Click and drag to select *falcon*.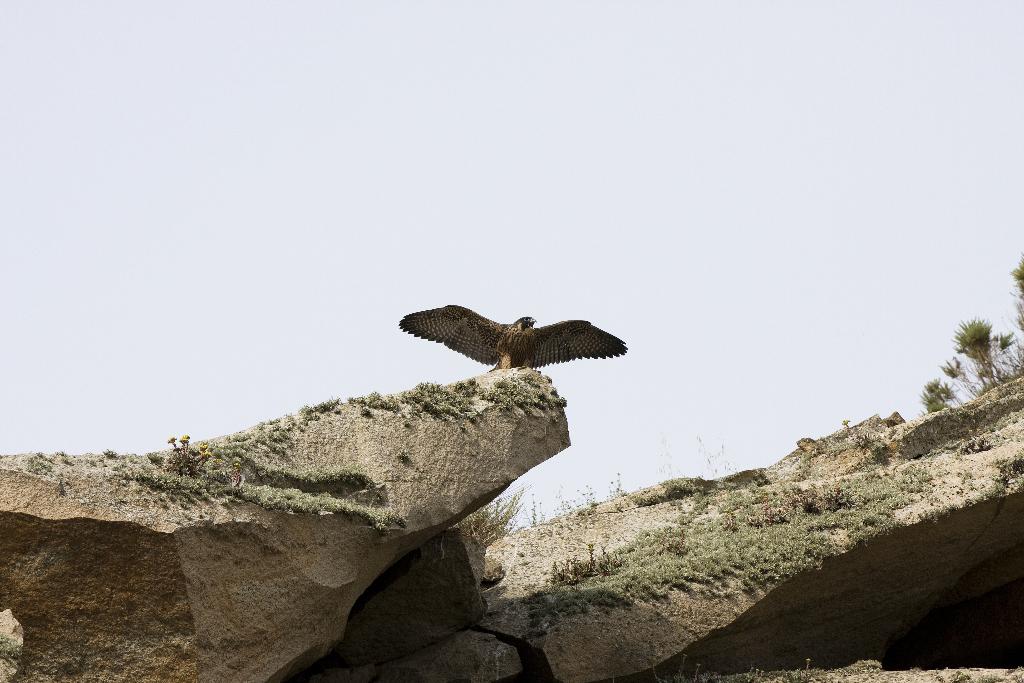
Selection: locate(394, 302, 630, 375).
